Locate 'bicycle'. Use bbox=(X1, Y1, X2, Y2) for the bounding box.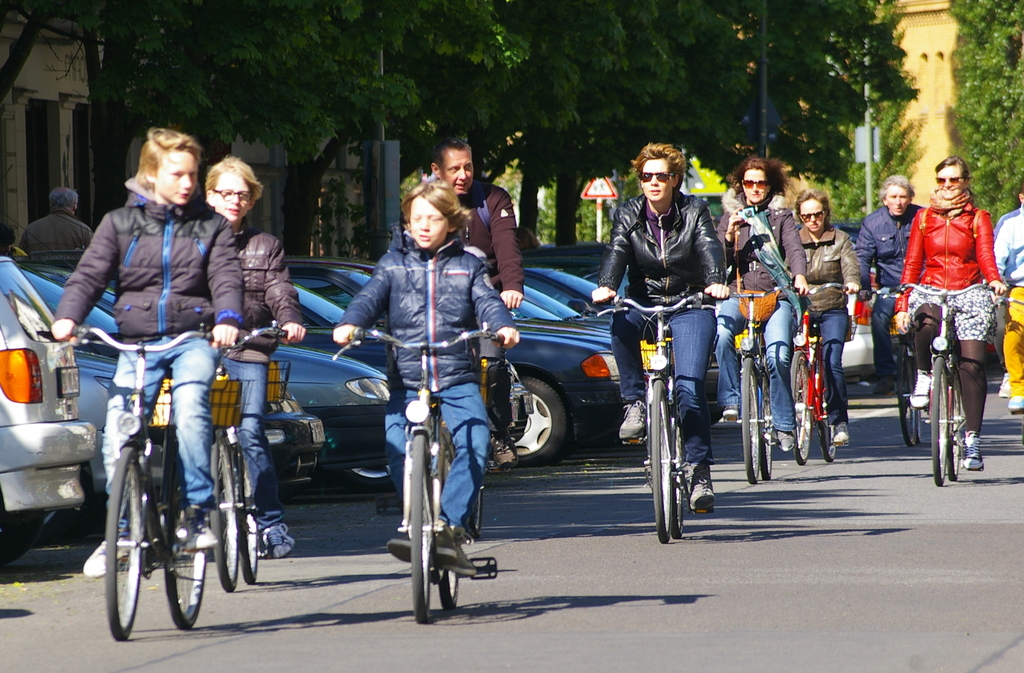
bbox=(330, 323, 509, 624).
